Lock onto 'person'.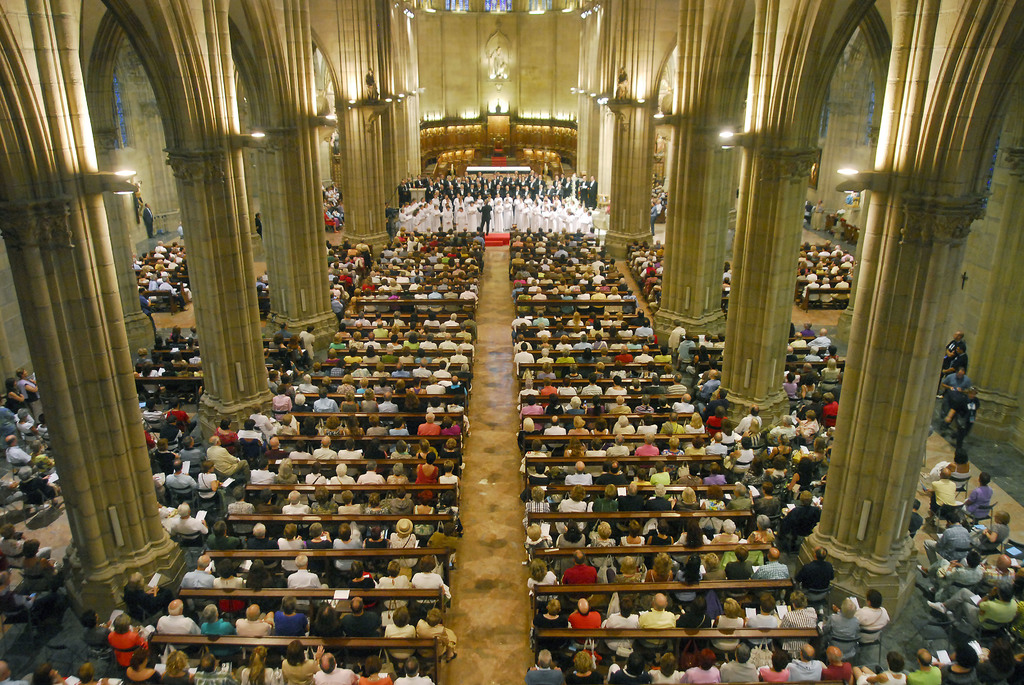
Locked: bbox=[621, 485, 644, 514].
